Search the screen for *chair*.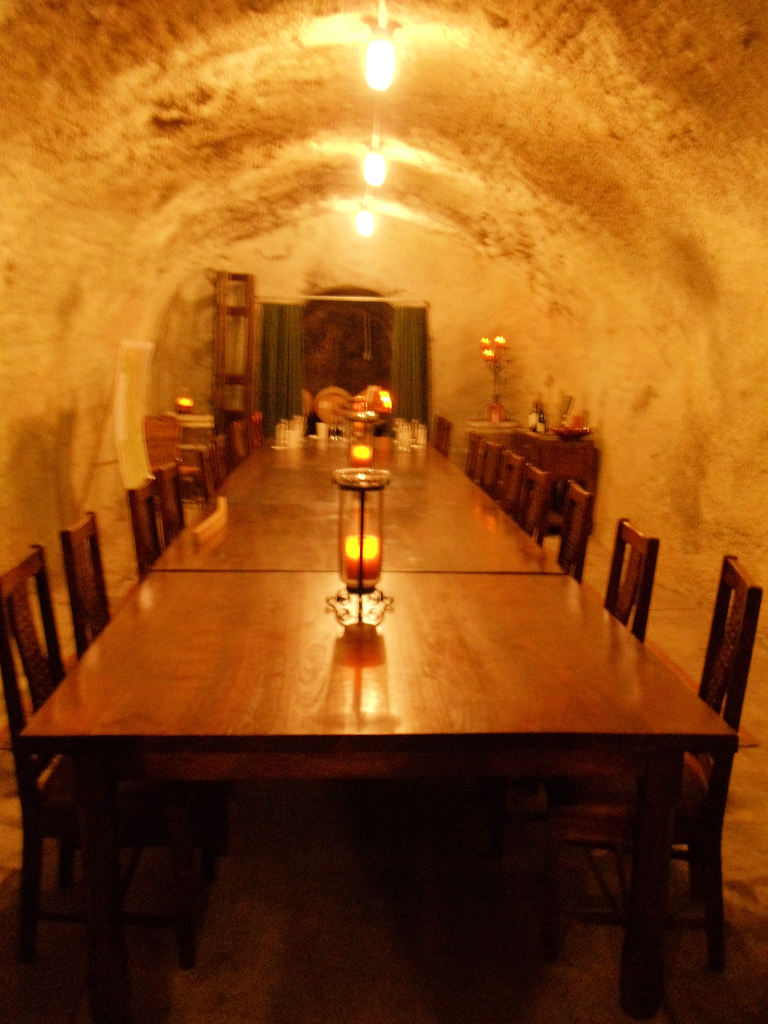
Found at Rect(520, 552, 758, 973).
